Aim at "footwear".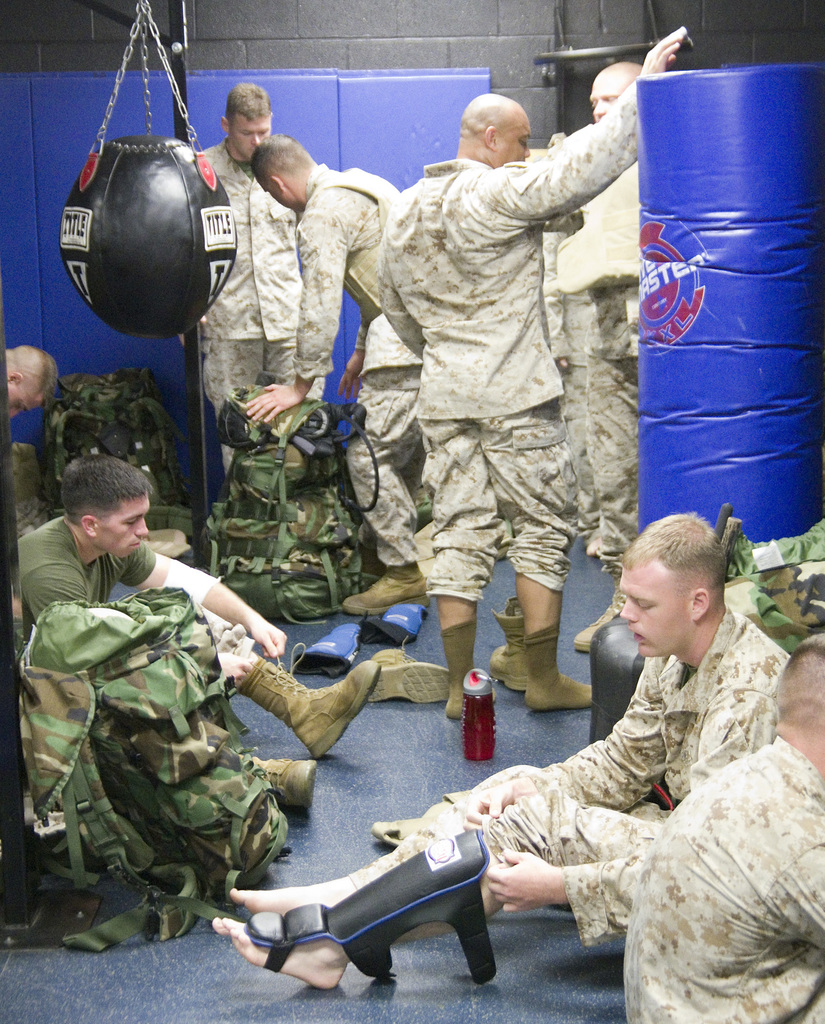
Aimed at bbox=[346, 564, 429, 618].
